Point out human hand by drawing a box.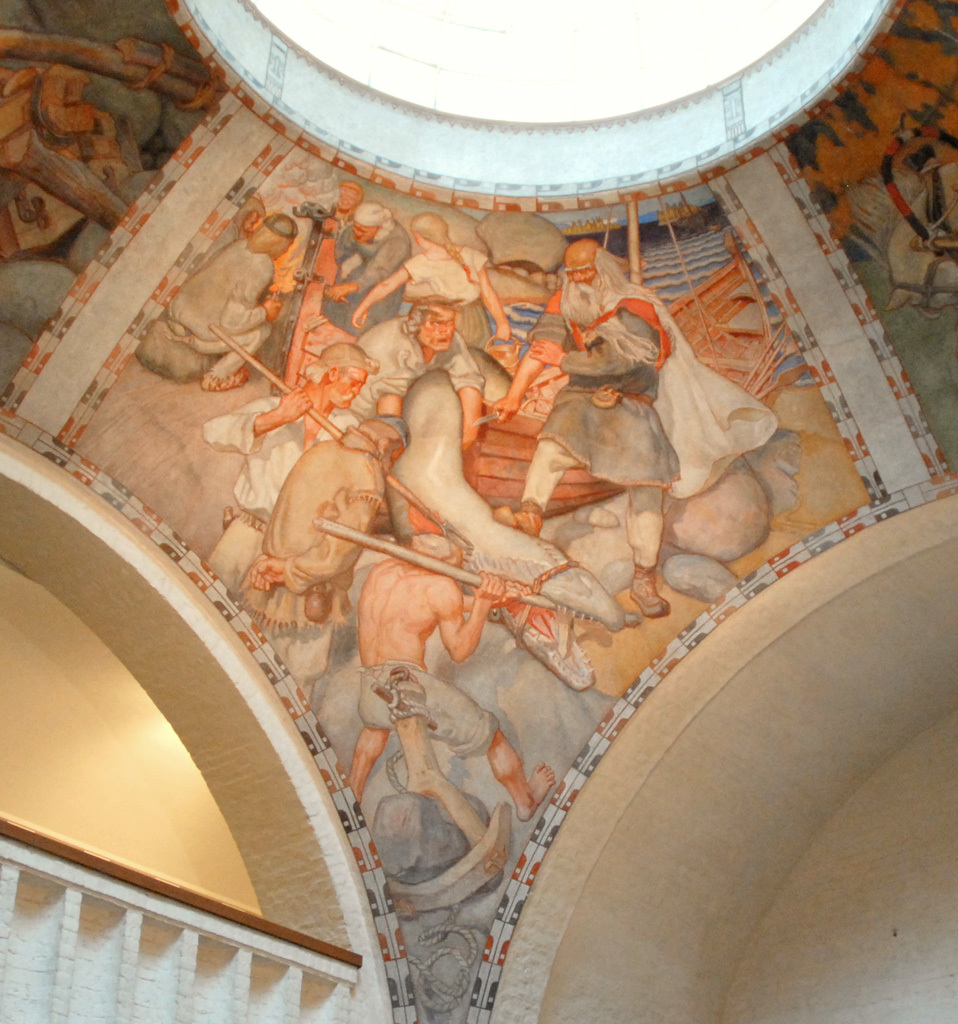
[274, 381, 311, 423].
